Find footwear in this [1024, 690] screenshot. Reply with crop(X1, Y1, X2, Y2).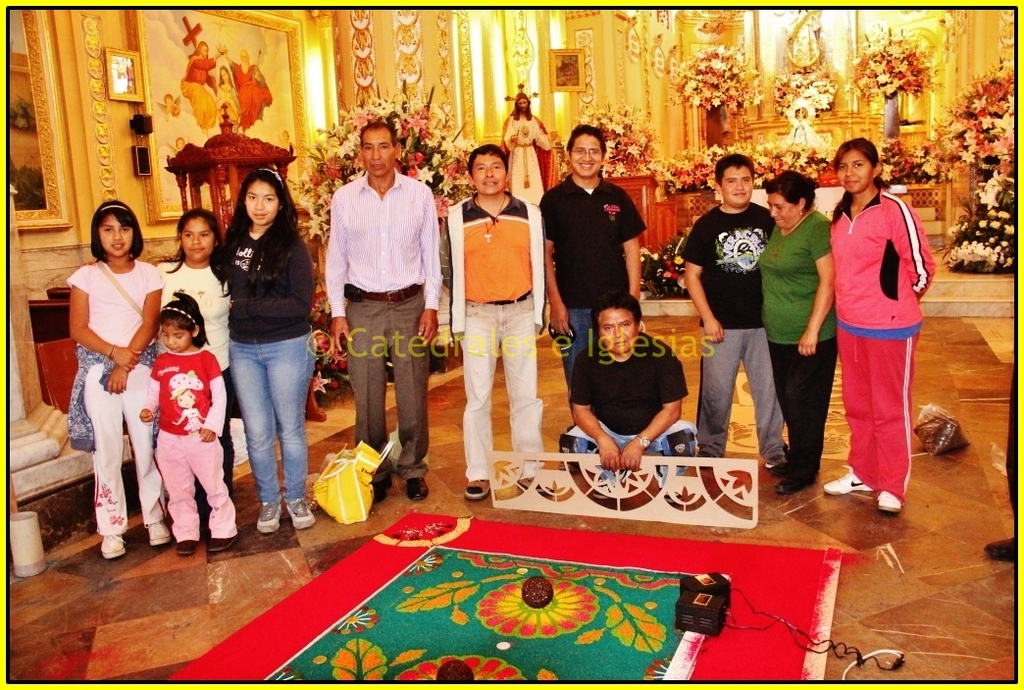
crop(283, 501, 317, 527).
